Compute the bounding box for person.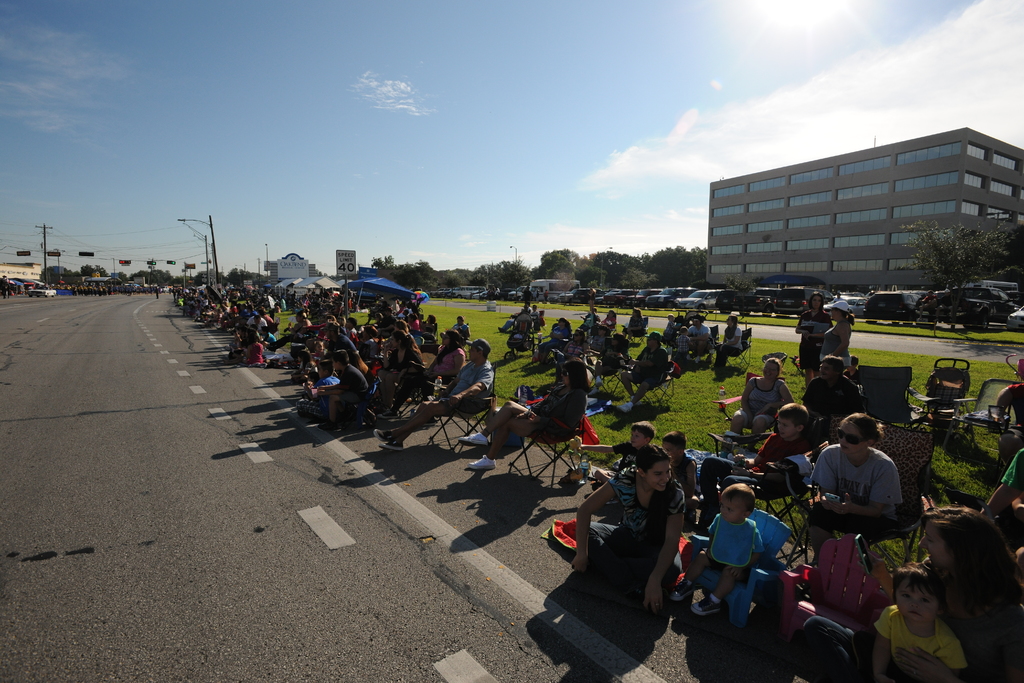
(left=420, top=311, right=438, bottom=345).
